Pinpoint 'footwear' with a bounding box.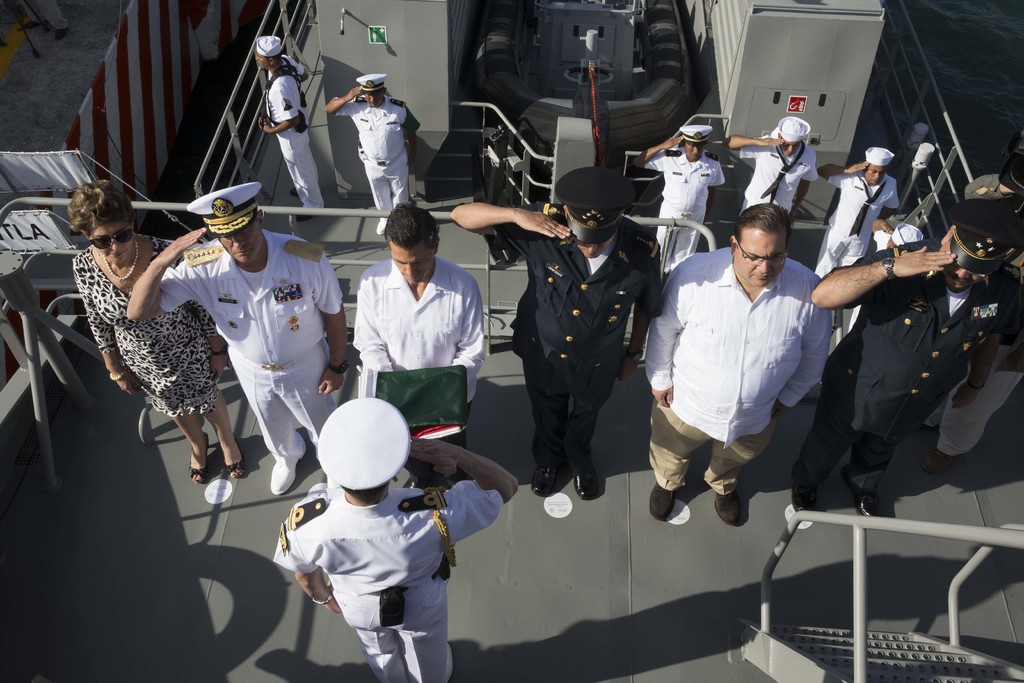
[529,448,562,495].
